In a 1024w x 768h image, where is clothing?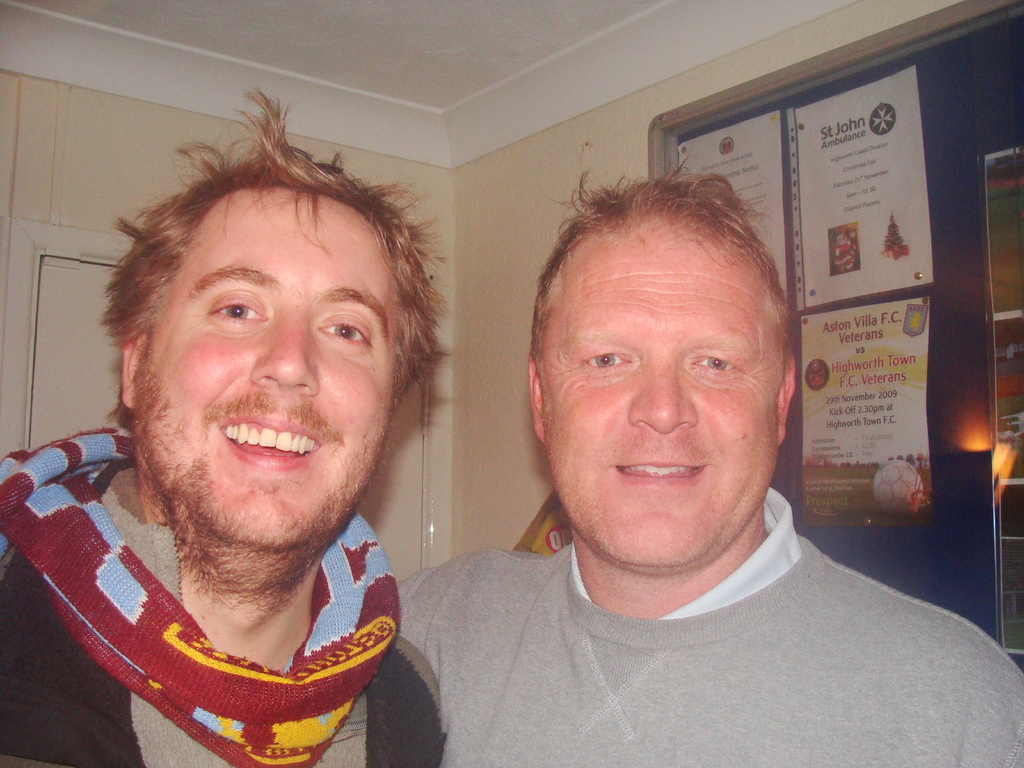
l=388, t=481, r=1023, b=767.
